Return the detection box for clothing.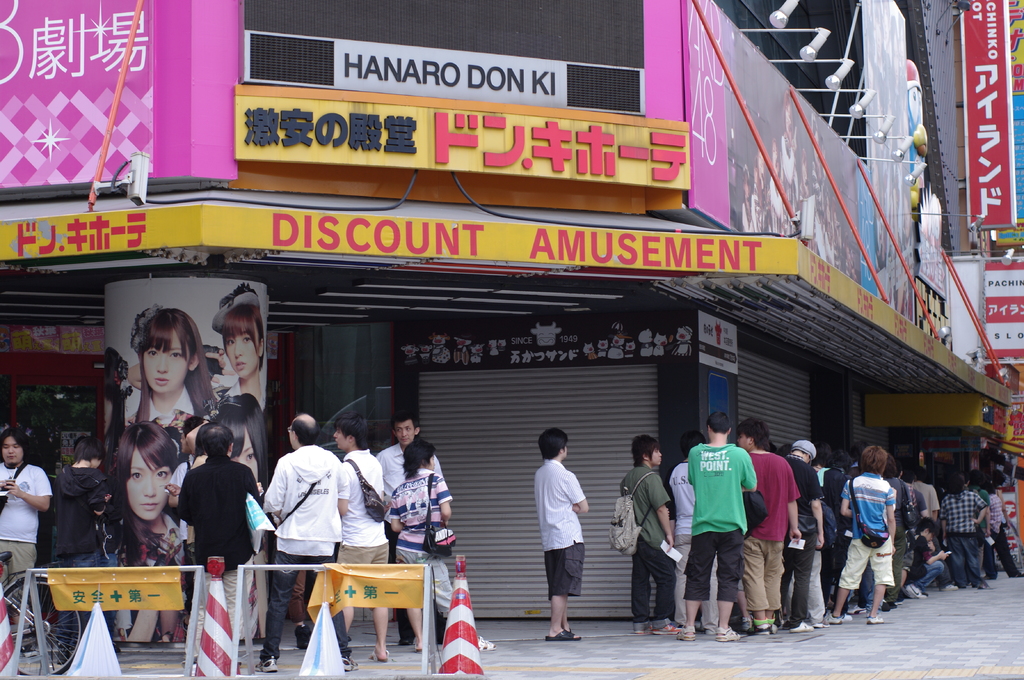
pyautogui.locateOnScreen(265, 550, 360, 667).
